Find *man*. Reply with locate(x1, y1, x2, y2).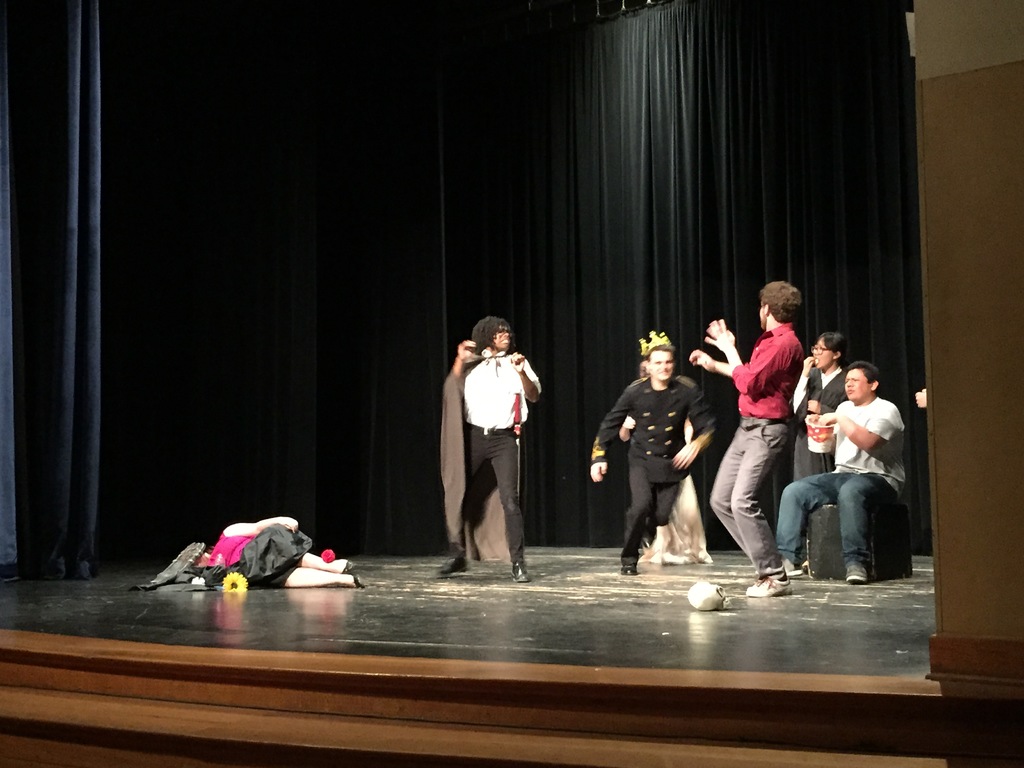
locate(690, 280, 806, 596).
